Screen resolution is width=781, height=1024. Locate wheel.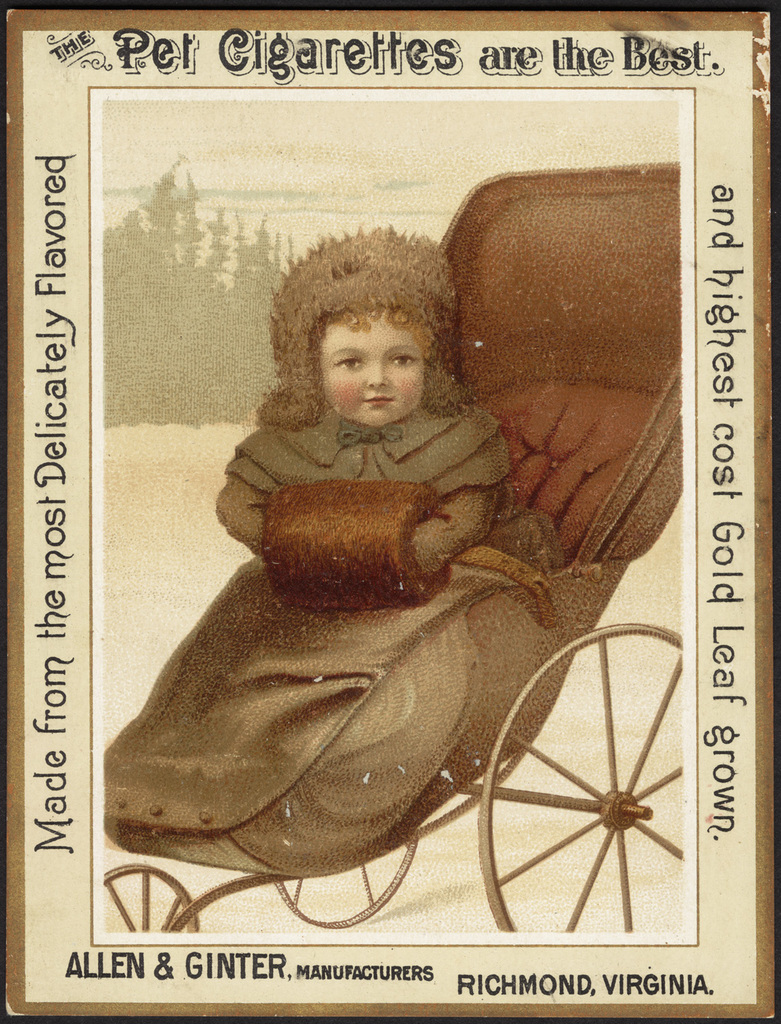
Rect(501, 634, 679, 922).
